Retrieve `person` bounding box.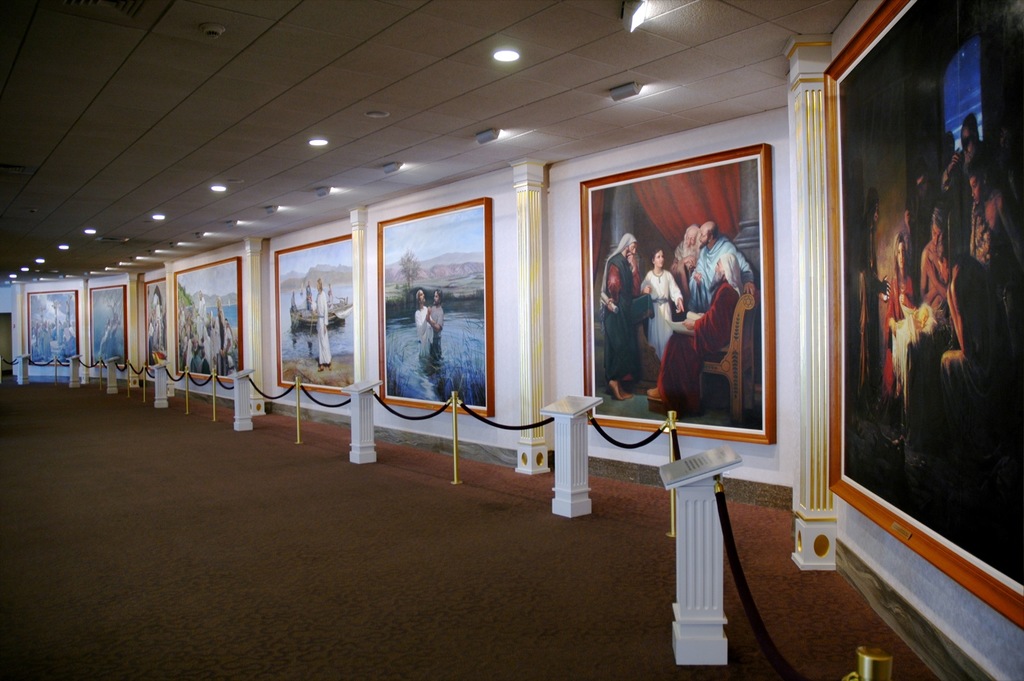
Bounding box: x1=668, y1=220, x2=705, y2=285.
